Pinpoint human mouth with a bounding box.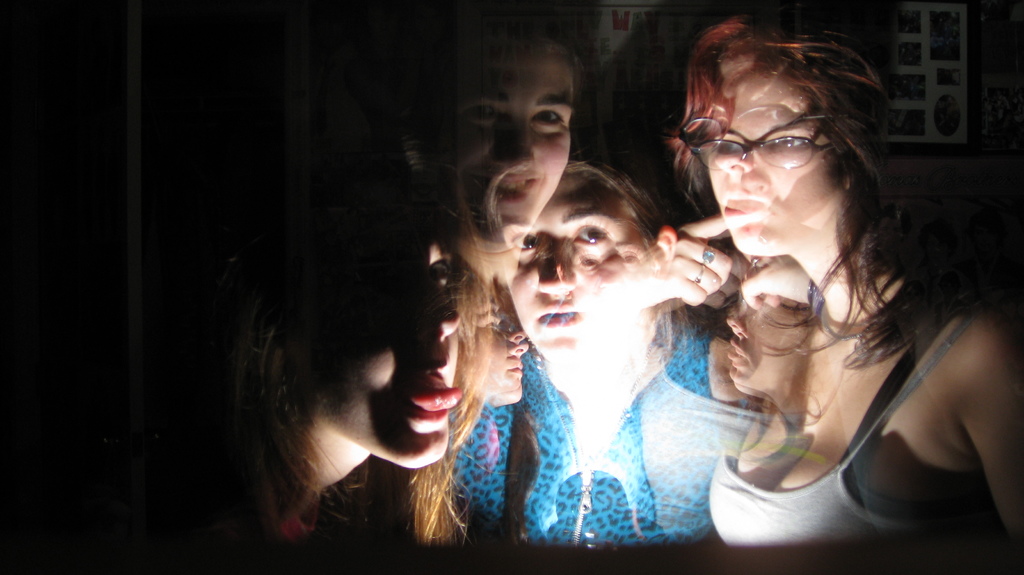
<bbox>717, 196, 744, 229</bbox>.
